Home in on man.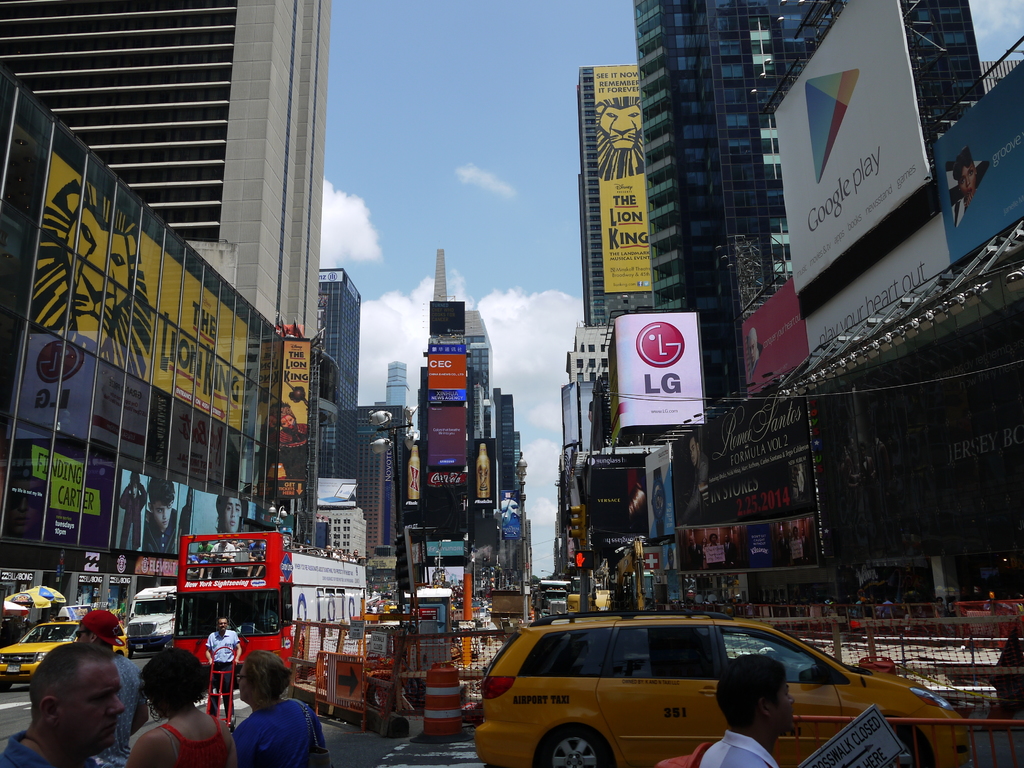
Homed in at bbox(788, 523, 806, 560).
